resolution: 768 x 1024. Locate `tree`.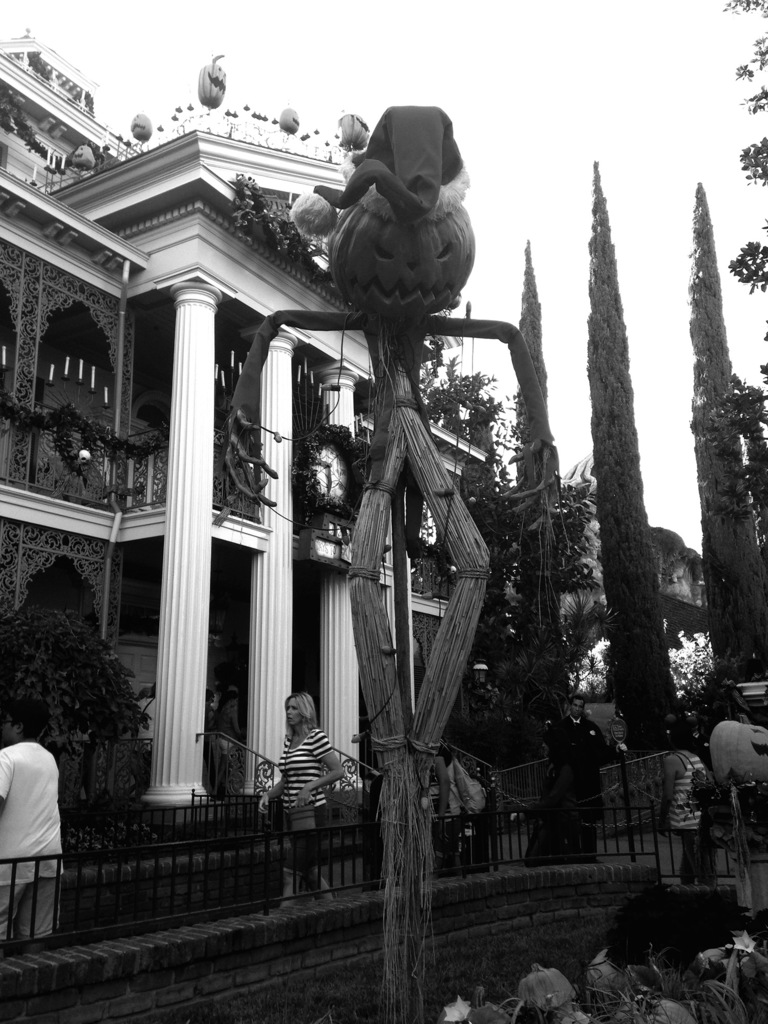
l=688, t=179, r=767, b=872.
